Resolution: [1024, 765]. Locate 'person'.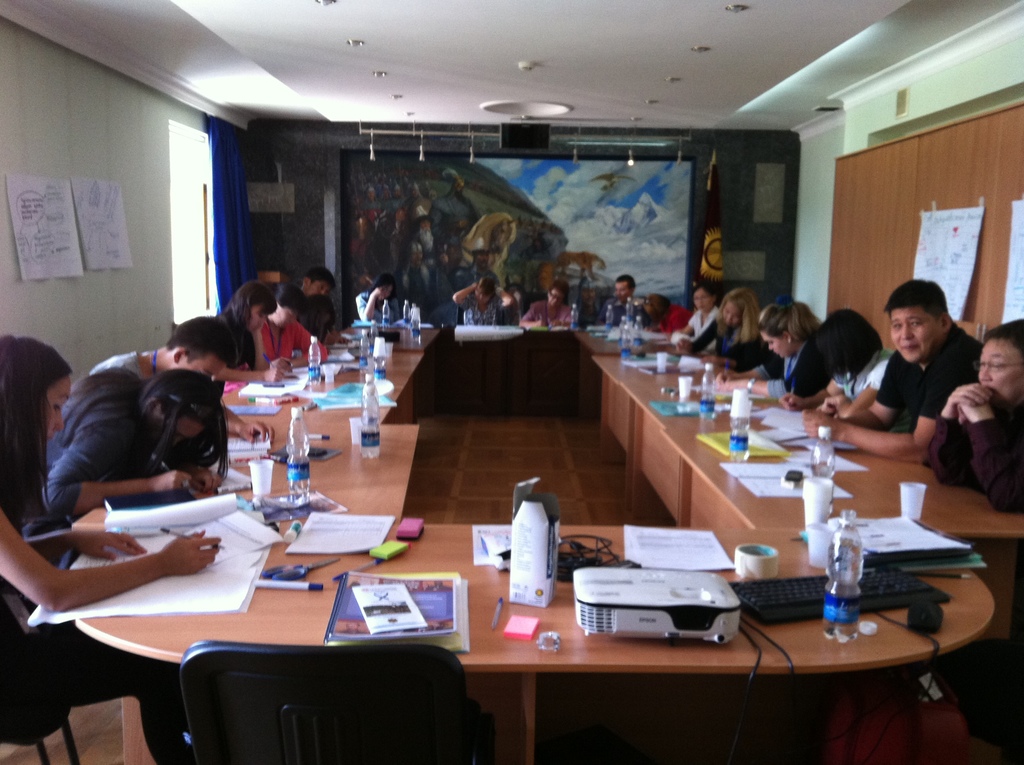
region(675, 284, 764, 360).
